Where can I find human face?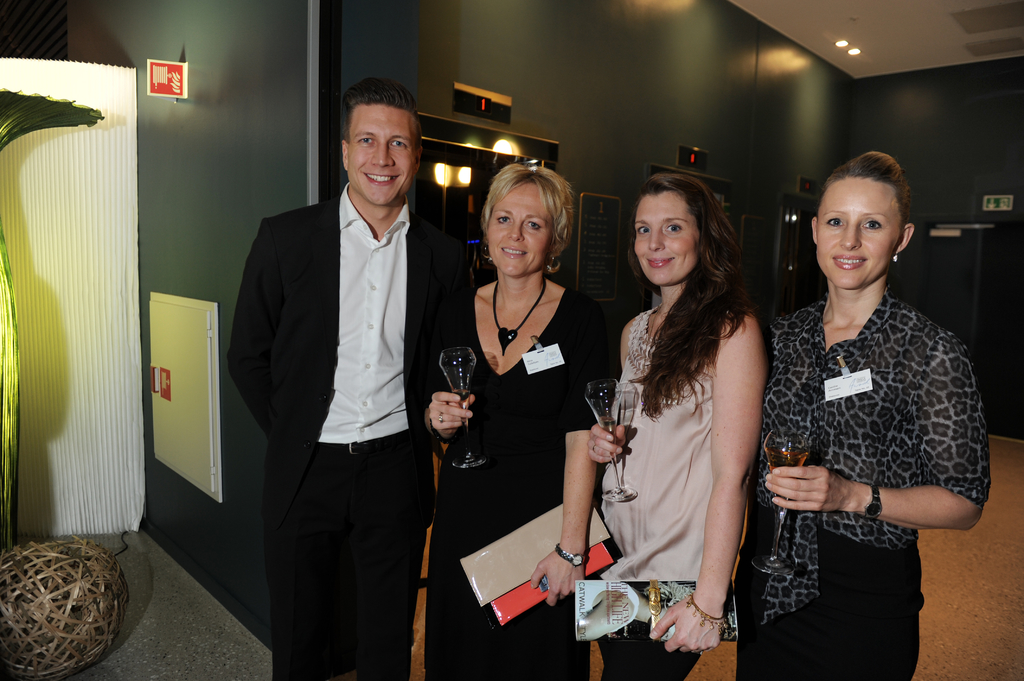
You can find it at (left=632, top=190, right=697, bottom=286).
